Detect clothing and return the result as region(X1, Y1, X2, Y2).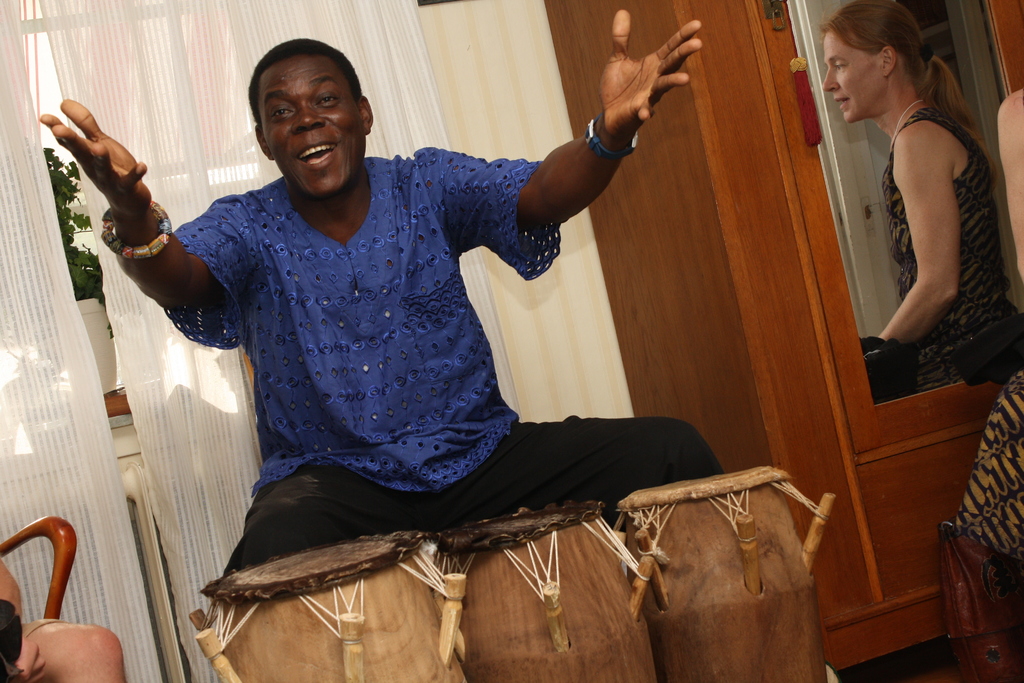
region(0, 549, 62, 682).
